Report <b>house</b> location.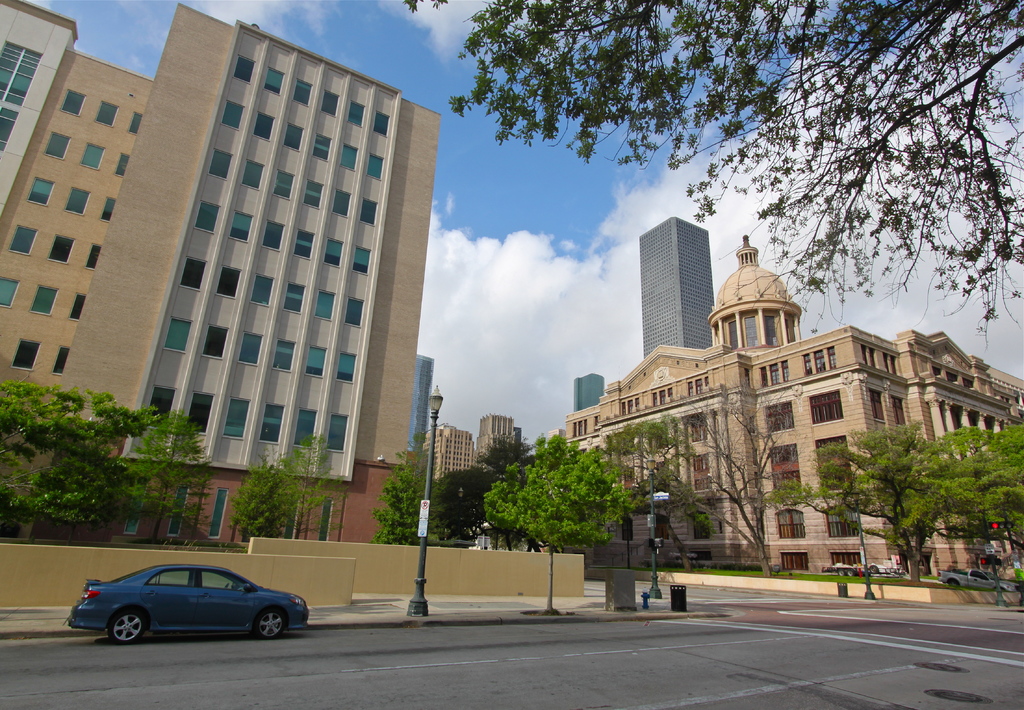
Report: [477, 413, 518, 472].
